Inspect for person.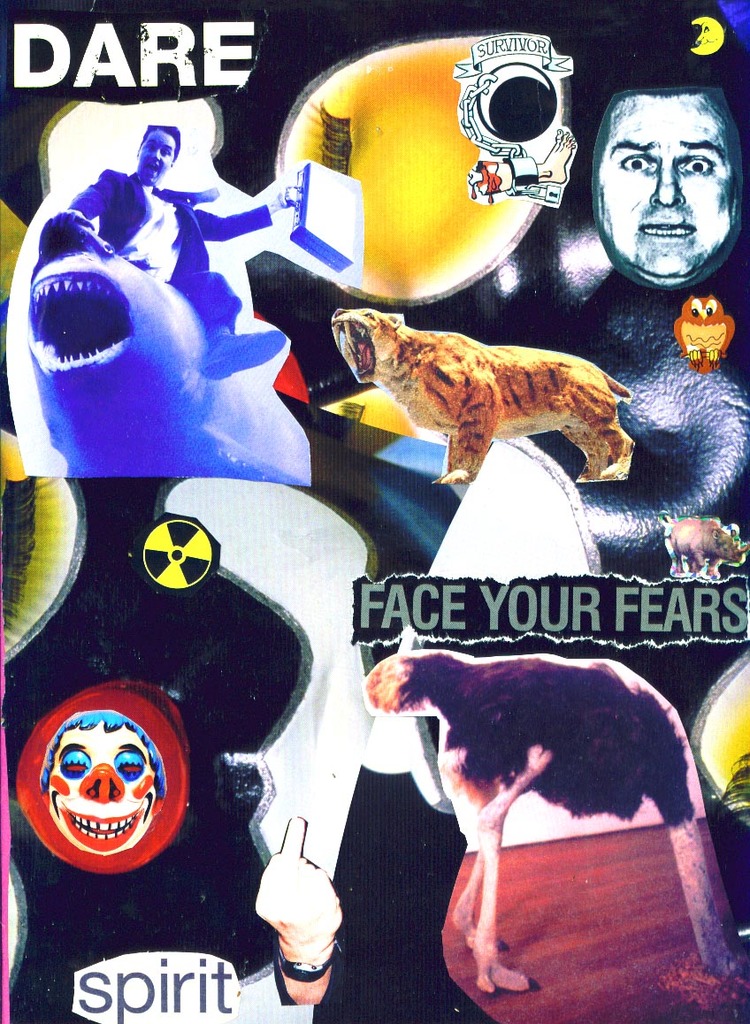
Inspection: locate(60, 122, 298, 395).
